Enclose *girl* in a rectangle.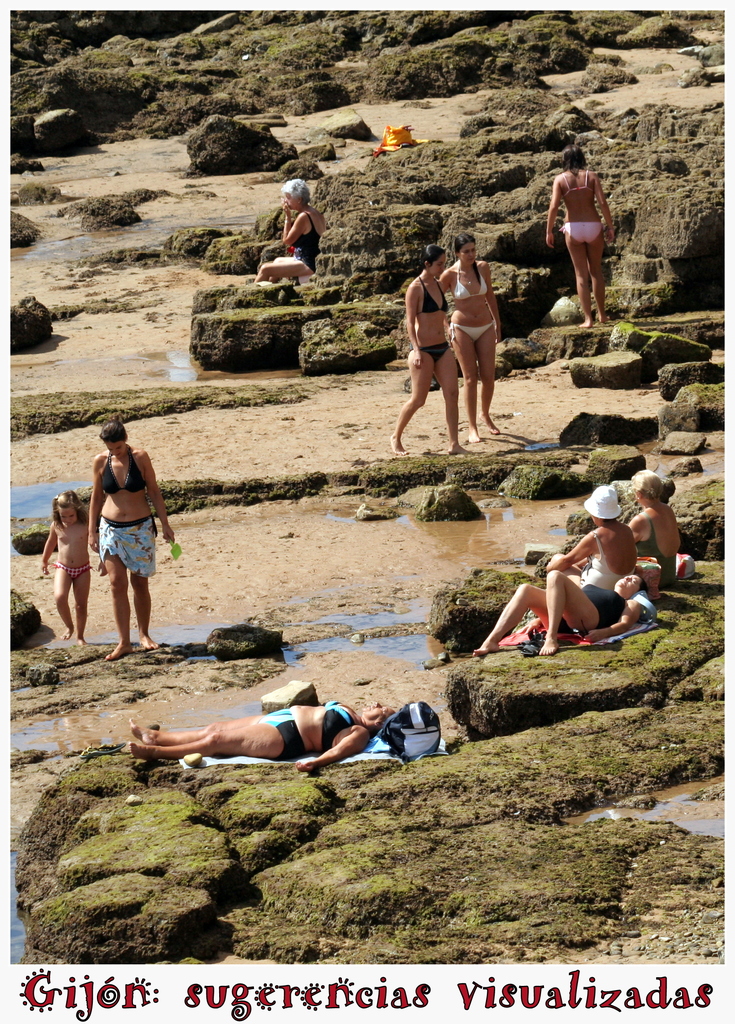
BBox(479, 561, 643, 650).
